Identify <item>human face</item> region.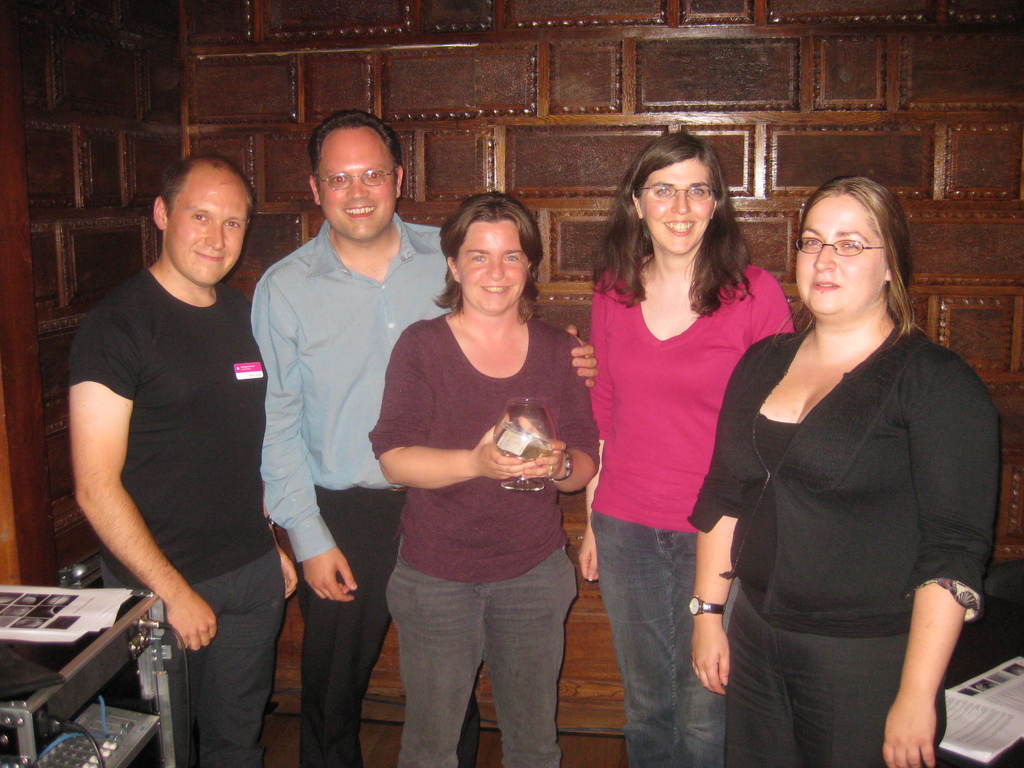
Region: 168/184/248/285.
